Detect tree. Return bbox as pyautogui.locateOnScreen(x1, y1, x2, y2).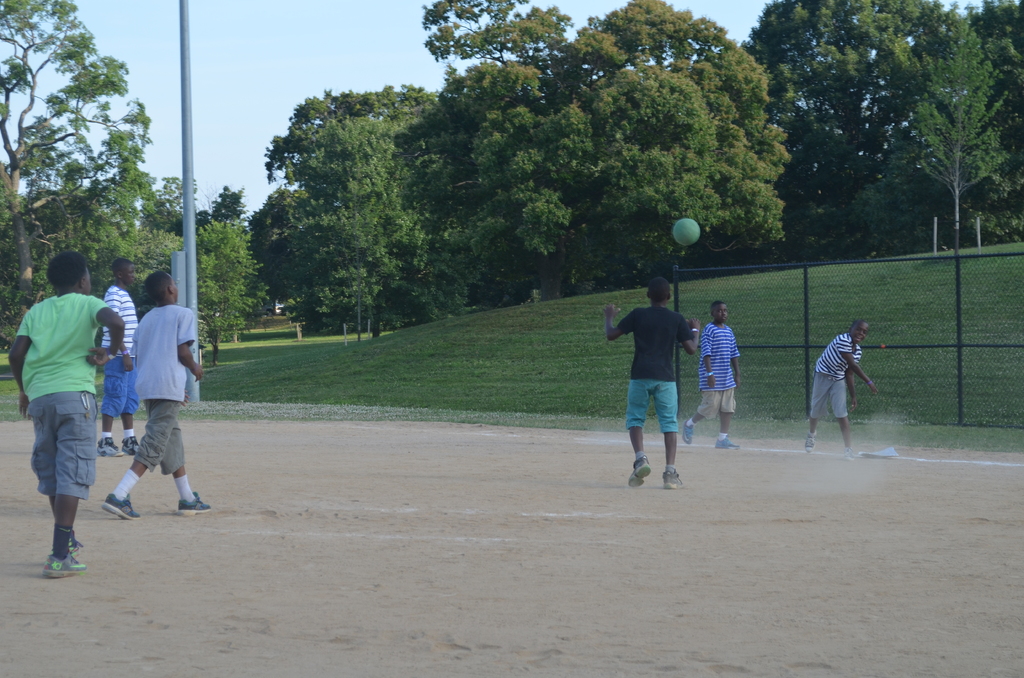
pyautogui.locateOnScreen(0, 0, 156, 321).
